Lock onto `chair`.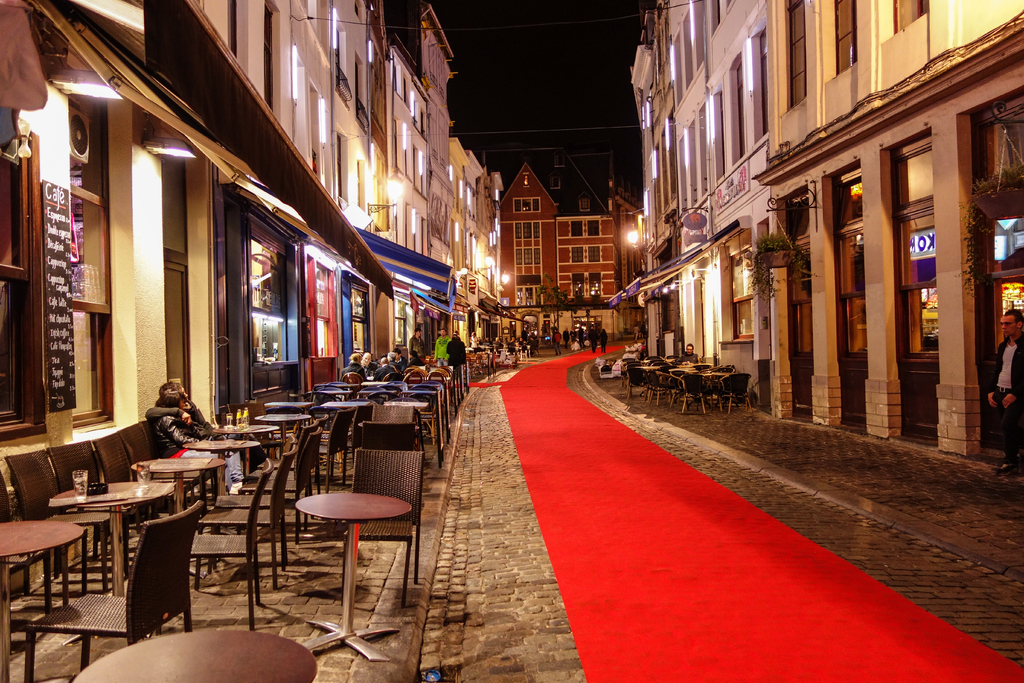
Locked: {"left": 369, "top": 404, "right": 413, "bottom": 425}.
